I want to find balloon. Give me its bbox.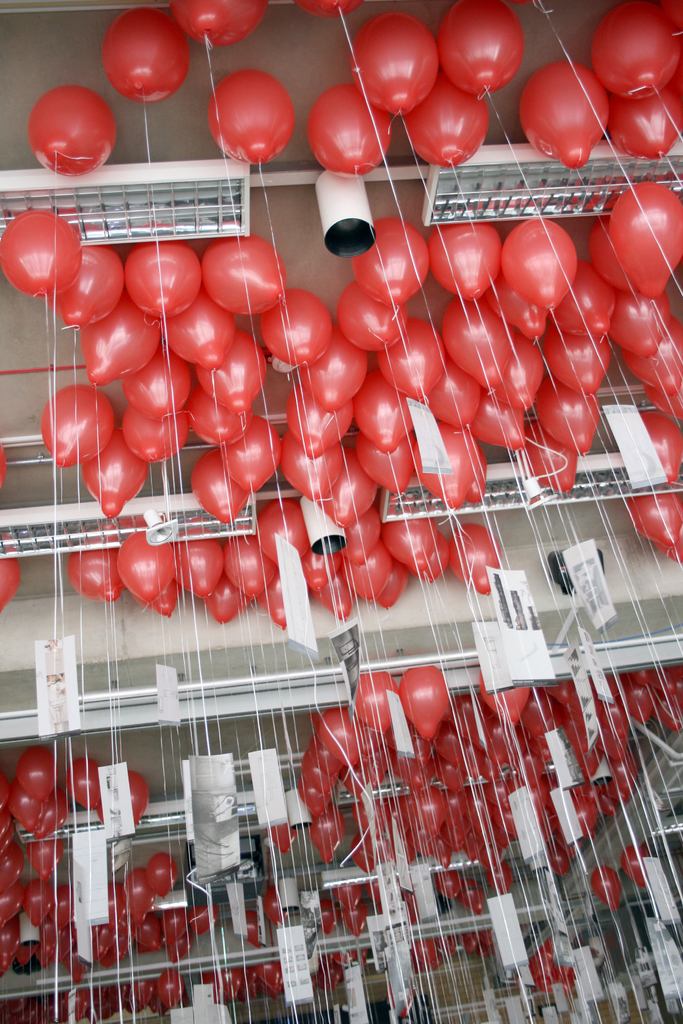
pyautogui.locateOnScreen(161, 906, 189, 945).
